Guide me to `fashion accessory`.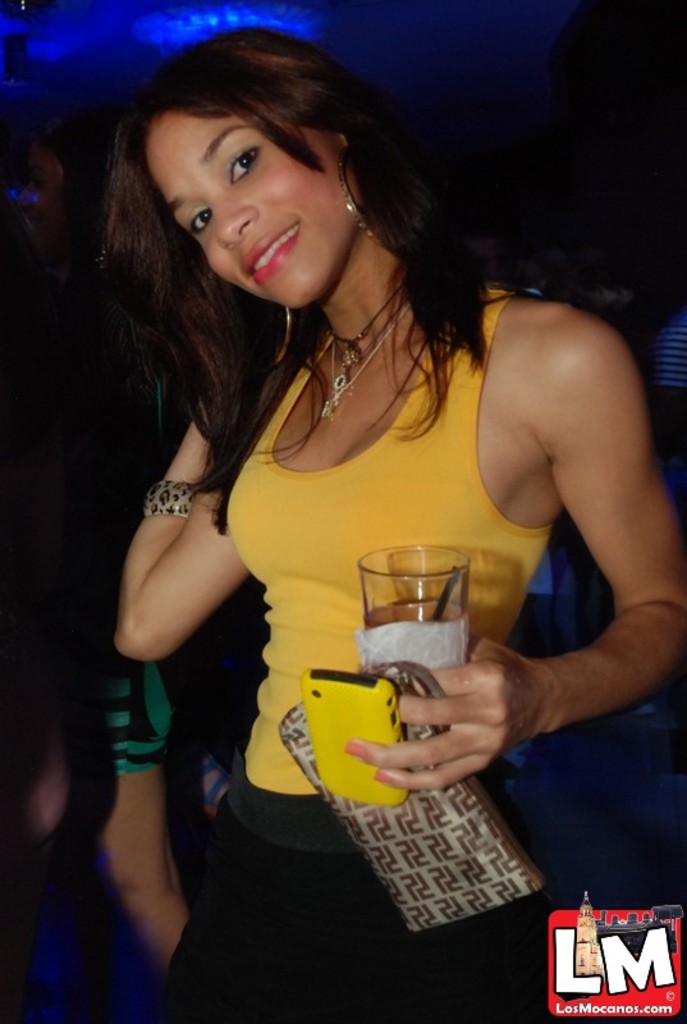
Guidance: select_region(324, 305, 406, 421).
